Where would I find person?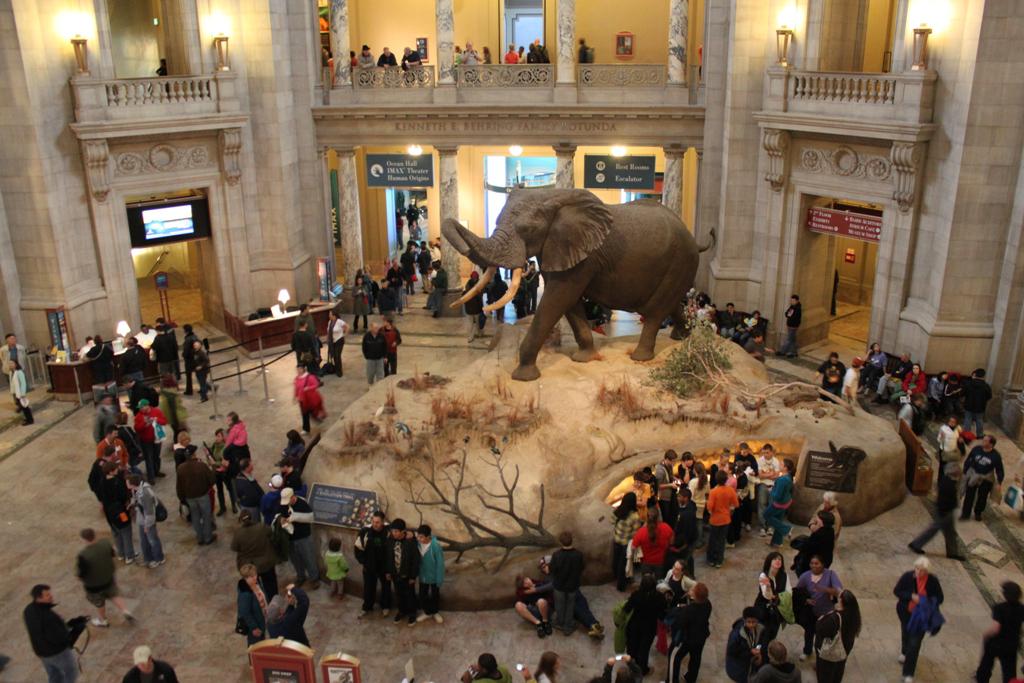
At bbox(344, 196, 449, 330).
